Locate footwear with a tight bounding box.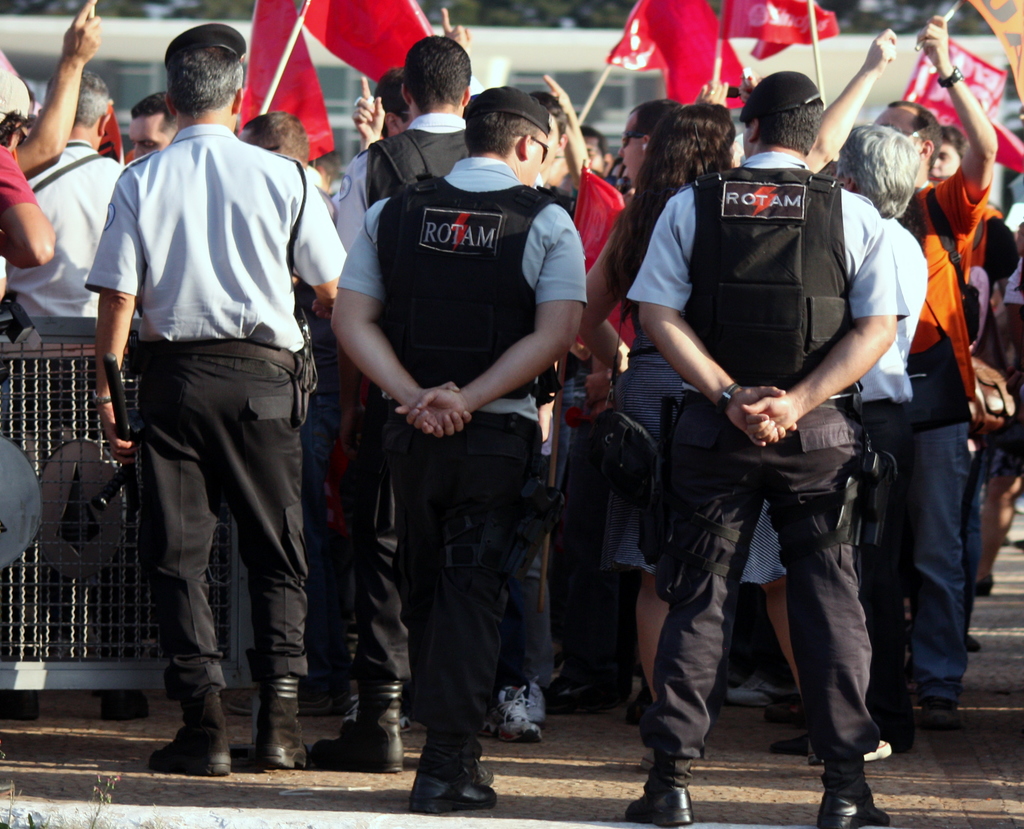
l=310, t=676, r=404, b=778.
